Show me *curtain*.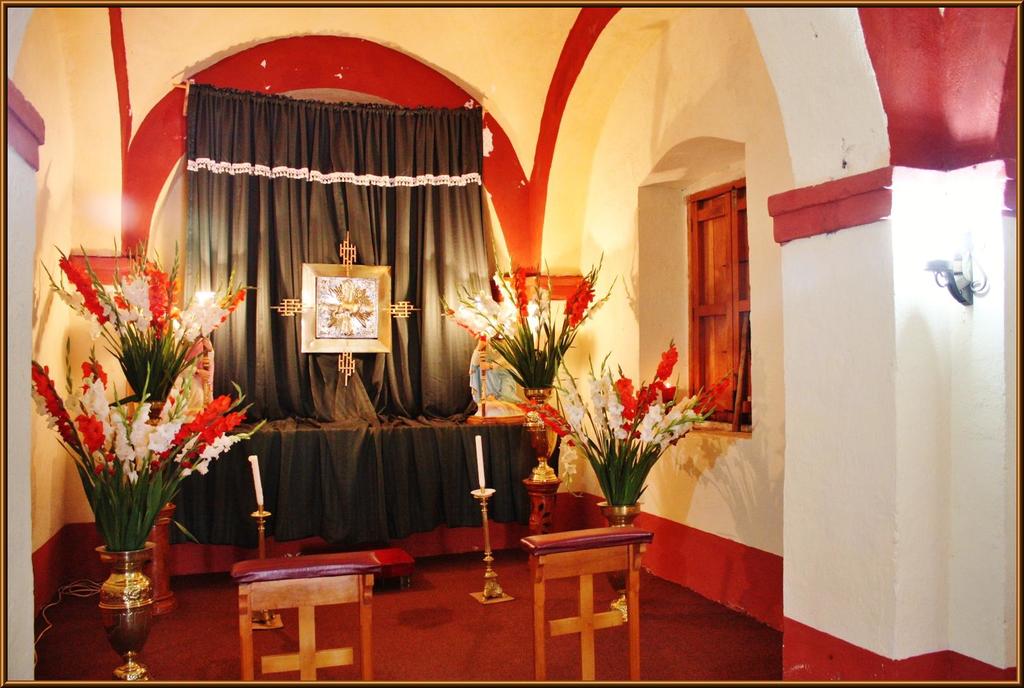
*curtain* is here: region(173, 85, 487, 418).
